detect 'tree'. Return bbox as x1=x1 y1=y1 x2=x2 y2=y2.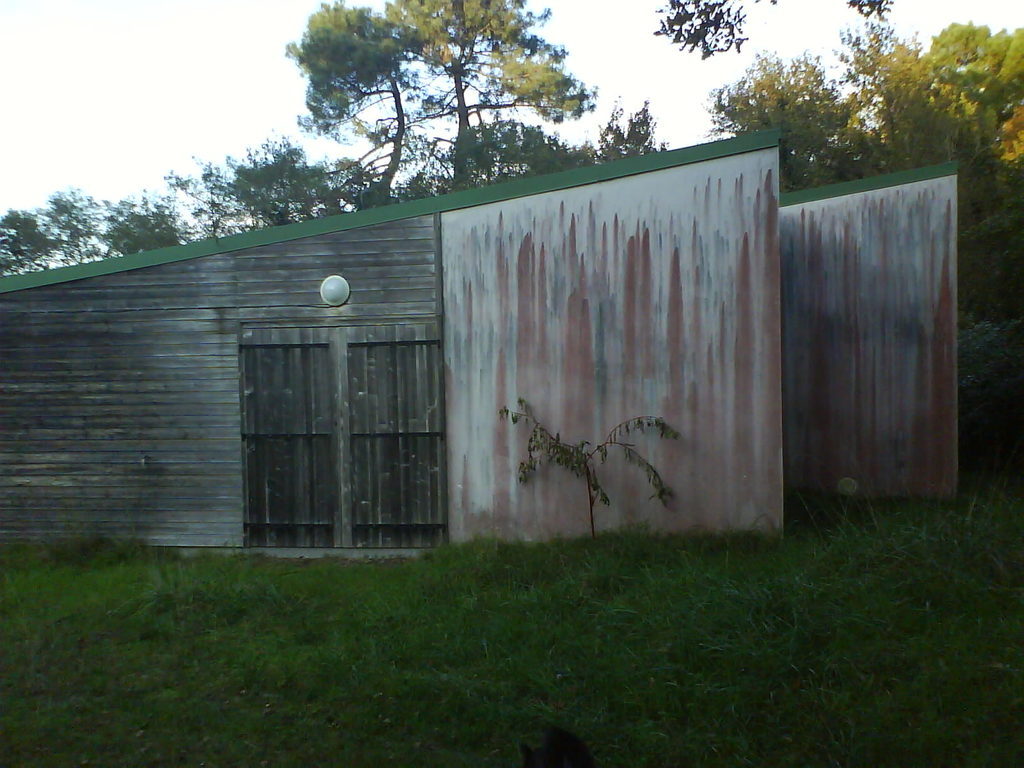
x1=701 y1=48 x2=879 y2=184.
